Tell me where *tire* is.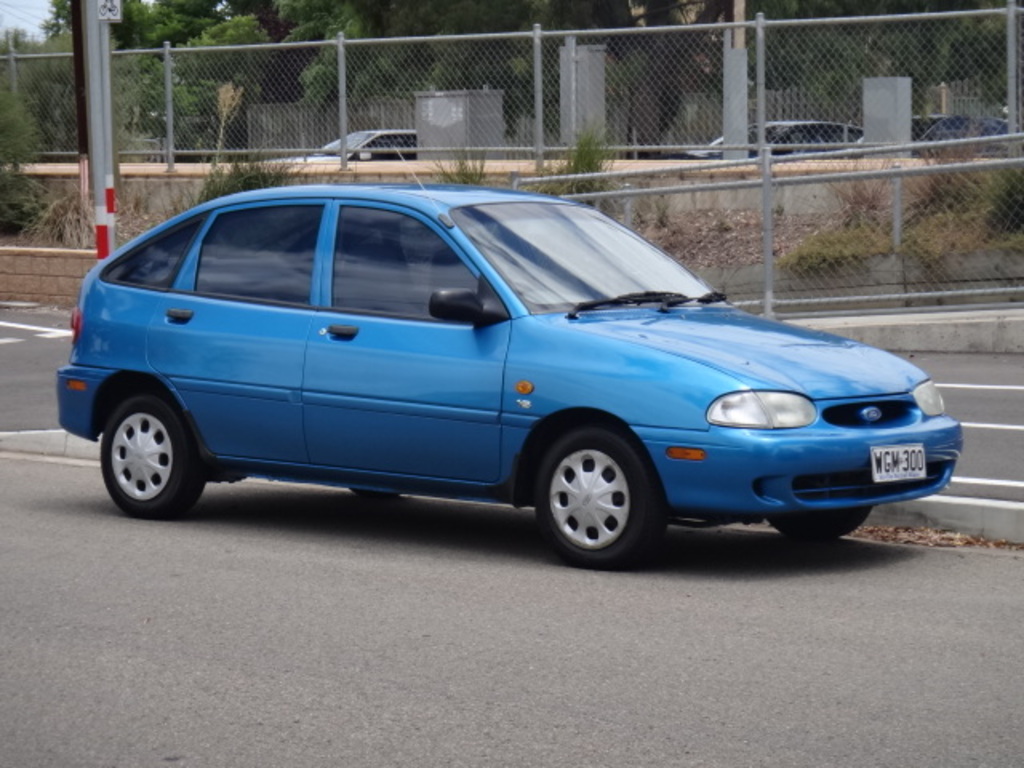
*tire* is at 768, 506, 878, 534.
